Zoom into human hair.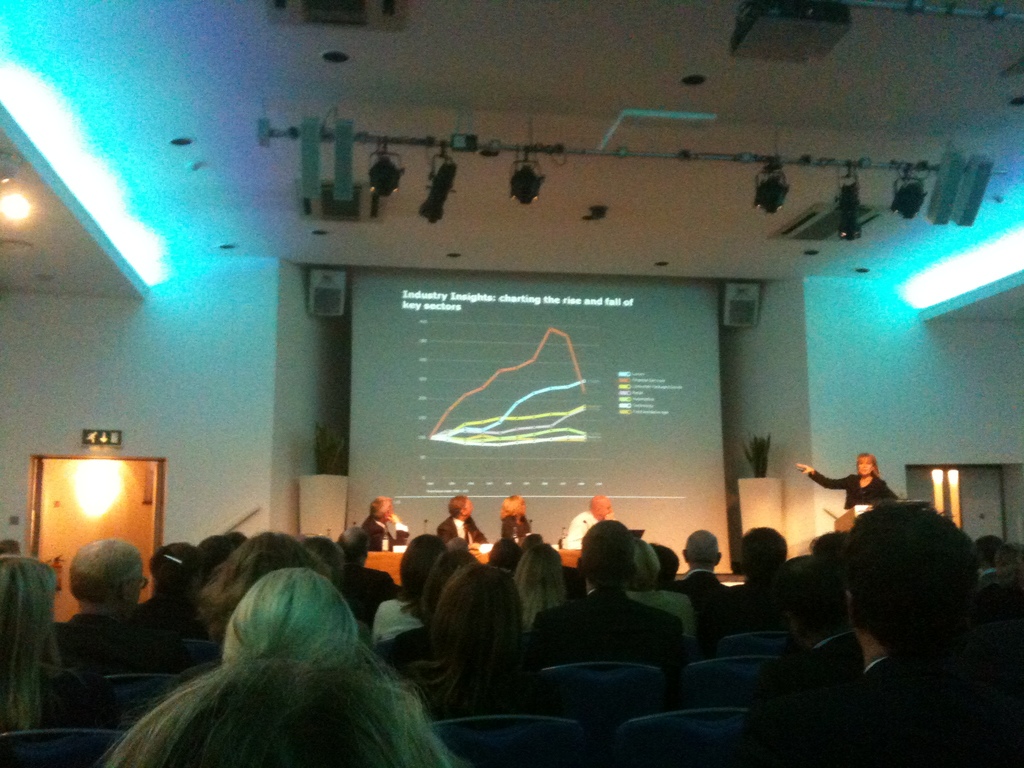
Zoom target: <region>402, 532, 445, 604</region>.
